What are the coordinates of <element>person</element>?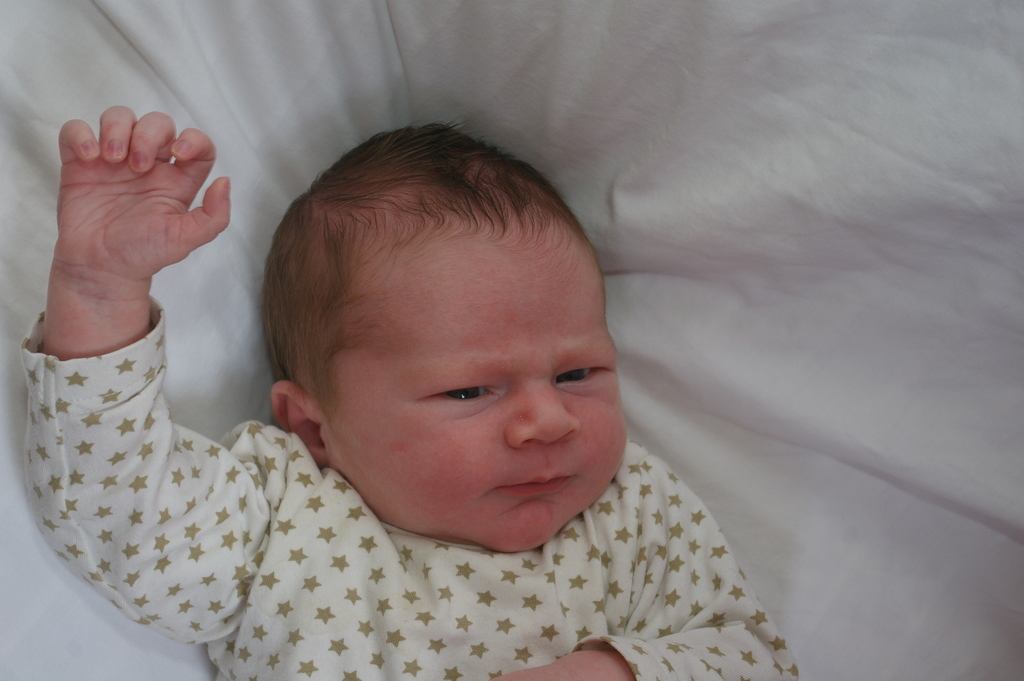
(x1=170, y1=106, x2=760, y2=680).
